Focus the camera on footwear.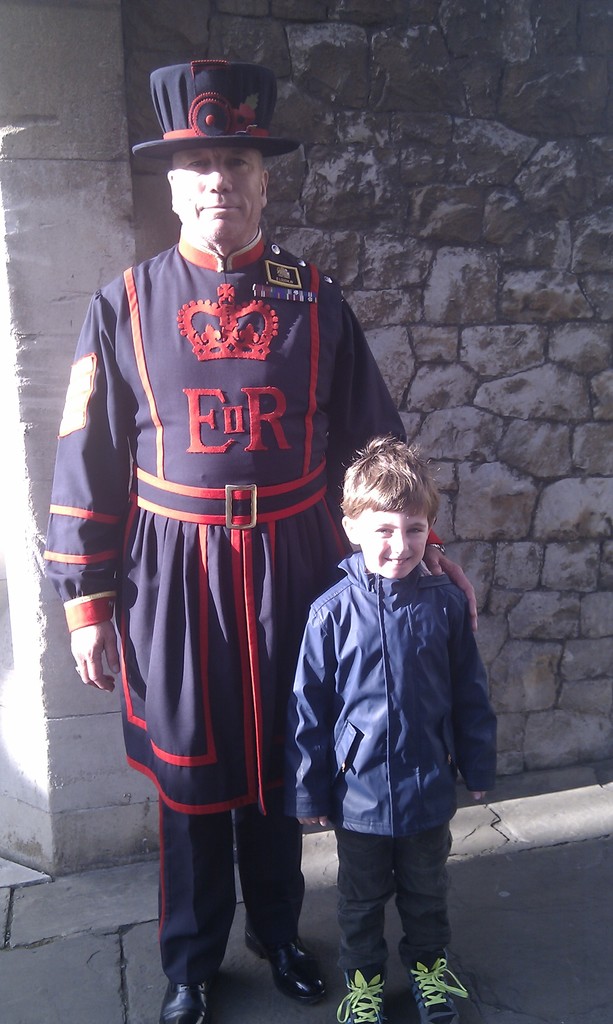
Focus region: {"left": 335, "top": 964, "right": 385, "bottom": 1023}.
